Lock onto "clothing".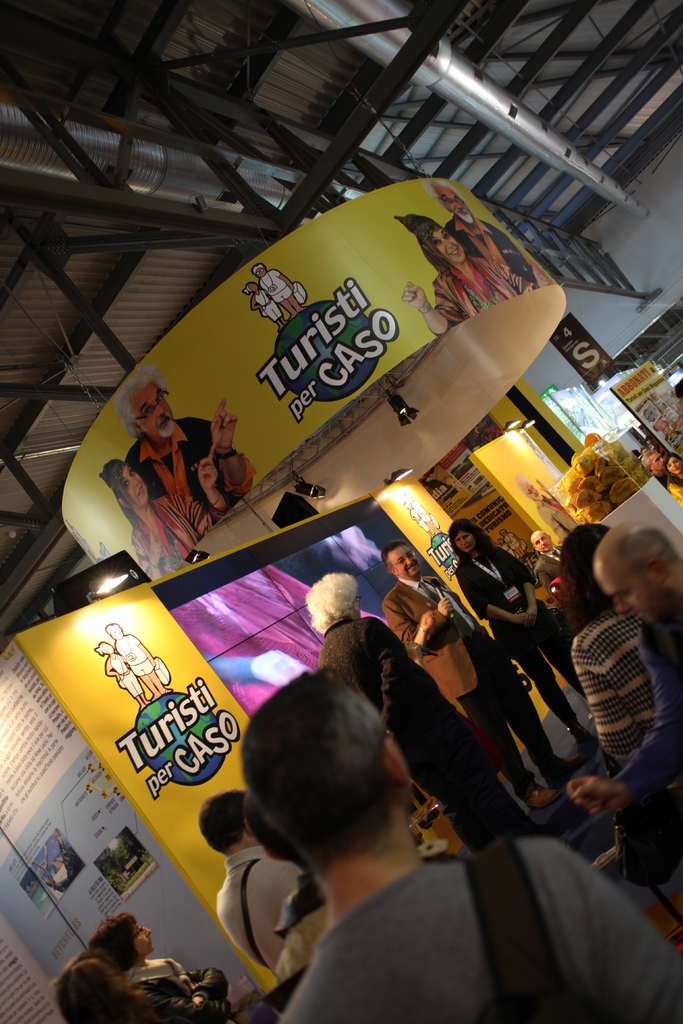
Locked: BBox(322, 619, 546, 850).
